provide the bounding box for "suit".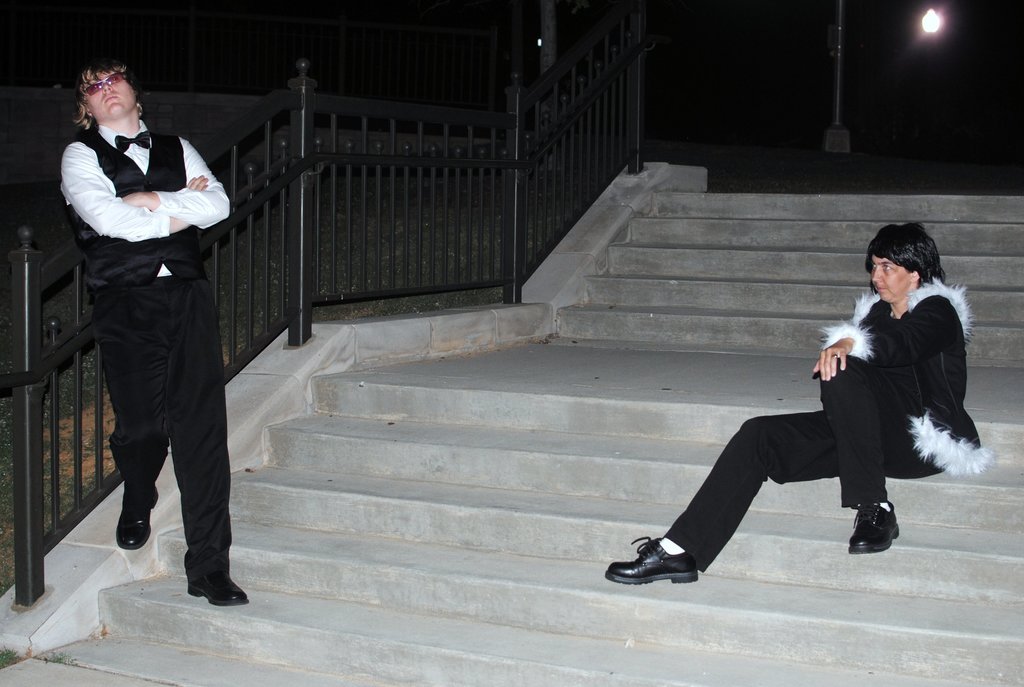
56, 126, 205, 280.
